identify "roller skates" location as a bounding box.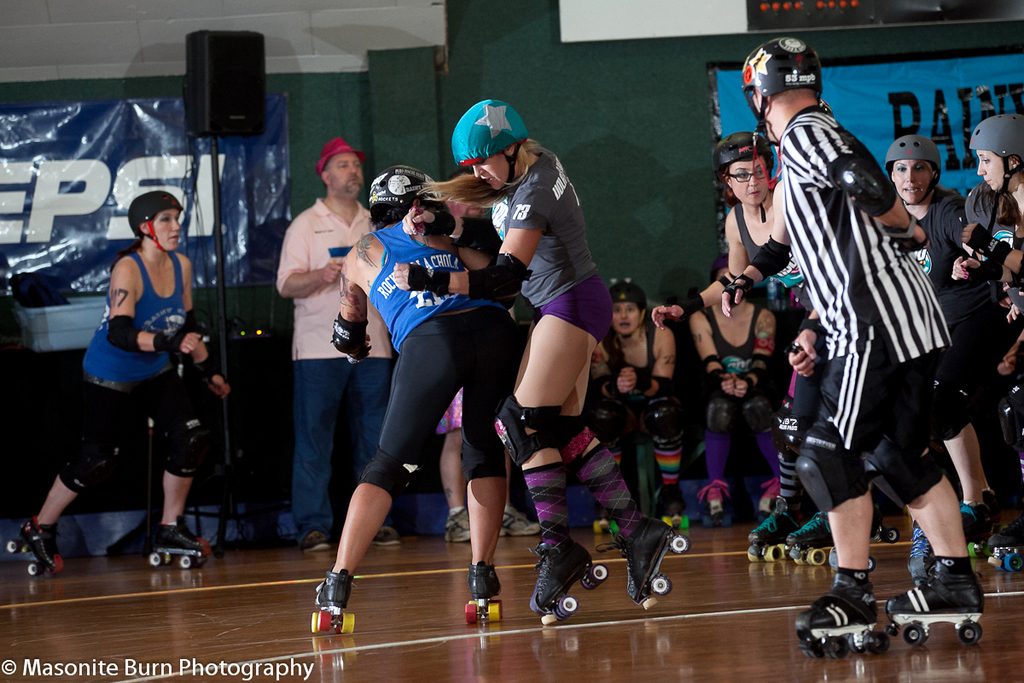
309 567 357 635.
